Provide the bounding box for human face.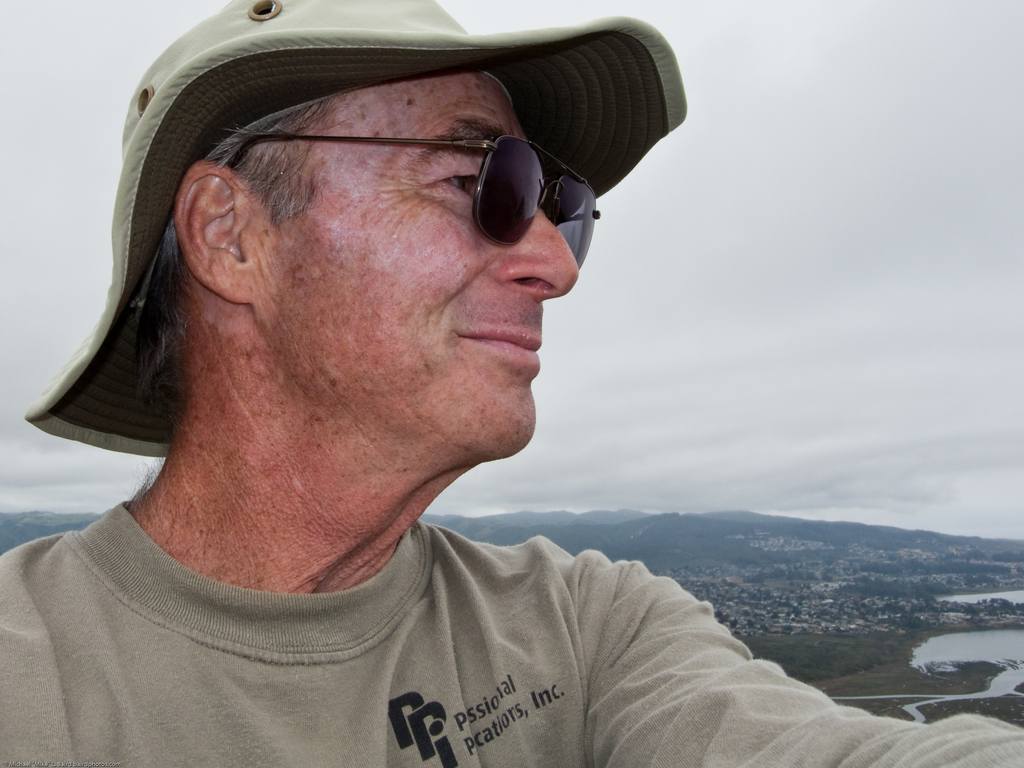
box=[261, 63, 575, 458].
